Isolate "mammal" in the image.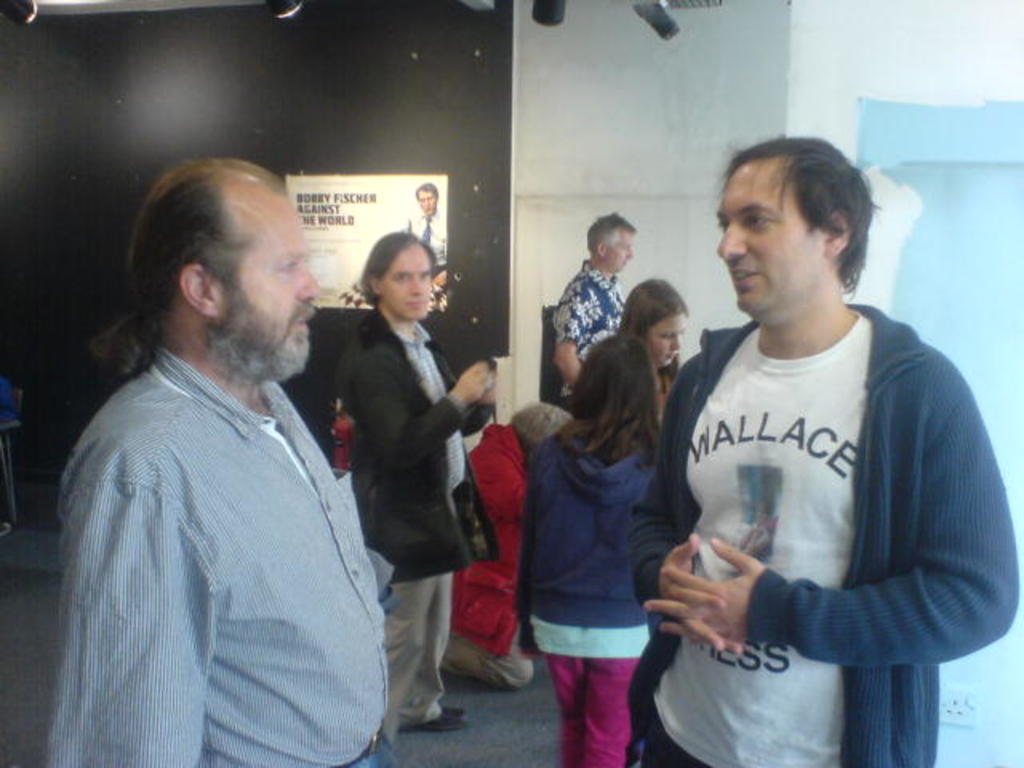
Isolated region: 30 149 394 766.
